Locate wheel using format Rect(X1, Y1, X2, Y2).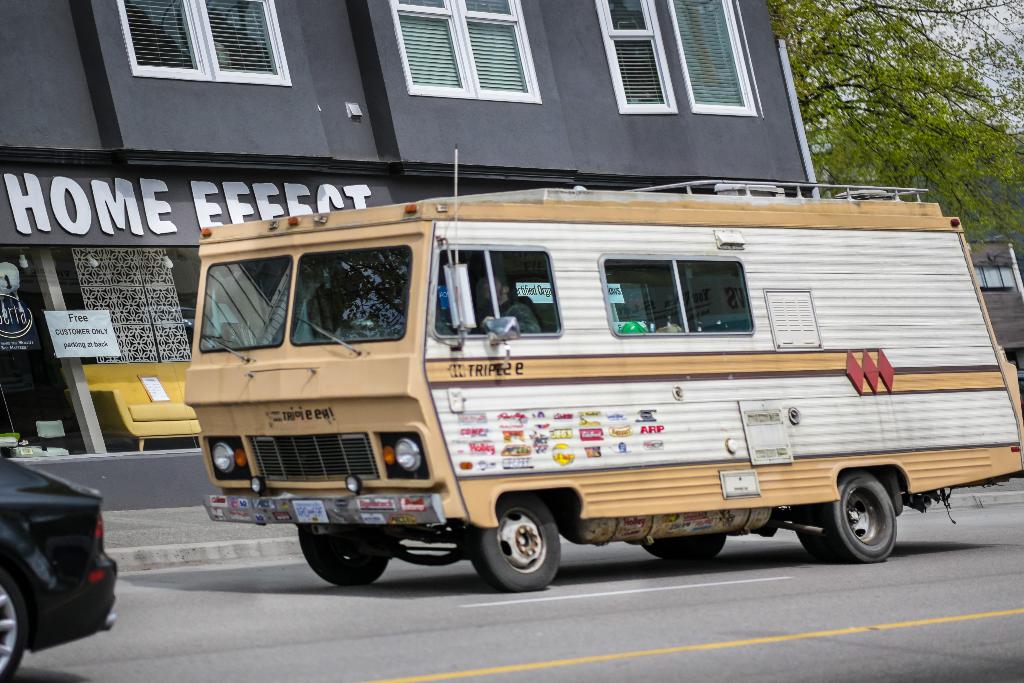
Rect(0, 570, 25, 682).
